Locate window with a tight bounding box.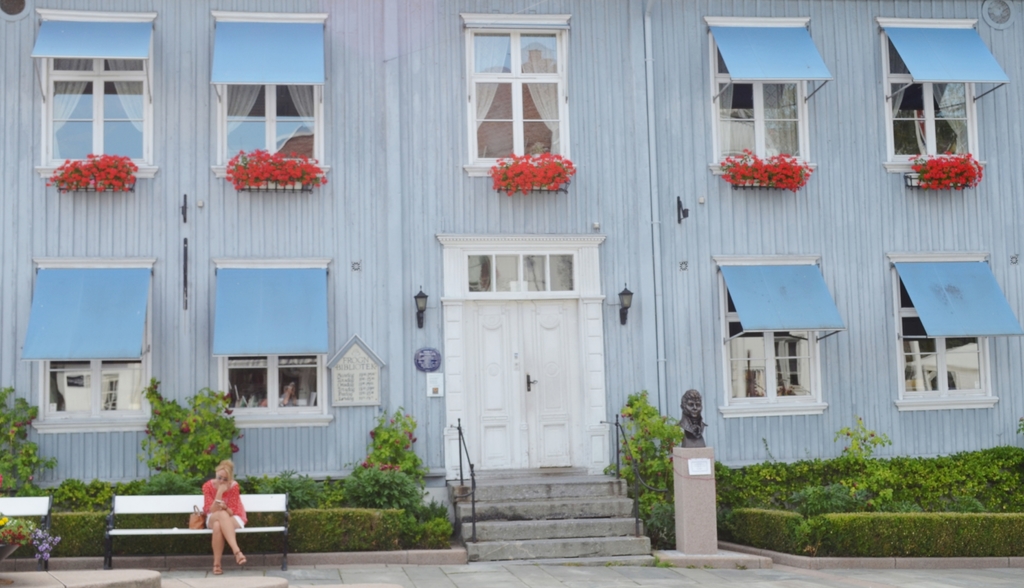
box(210, 256, 332, 425).
